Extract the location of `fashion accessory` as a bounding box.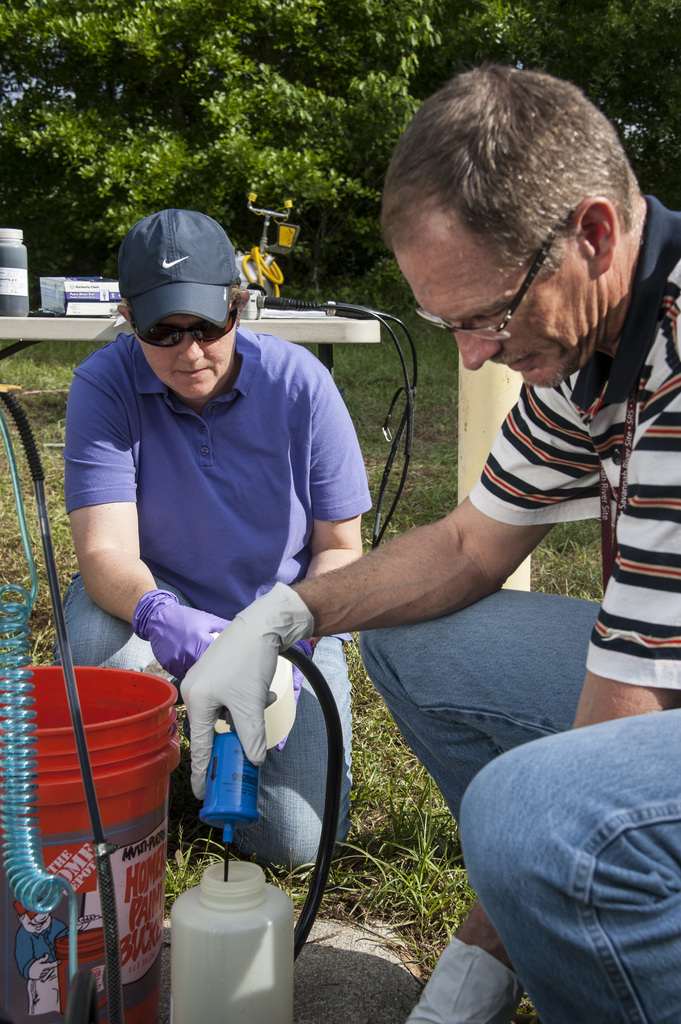
{"left": 134, "top": 314, "right": 243, "bottom": 346}.
